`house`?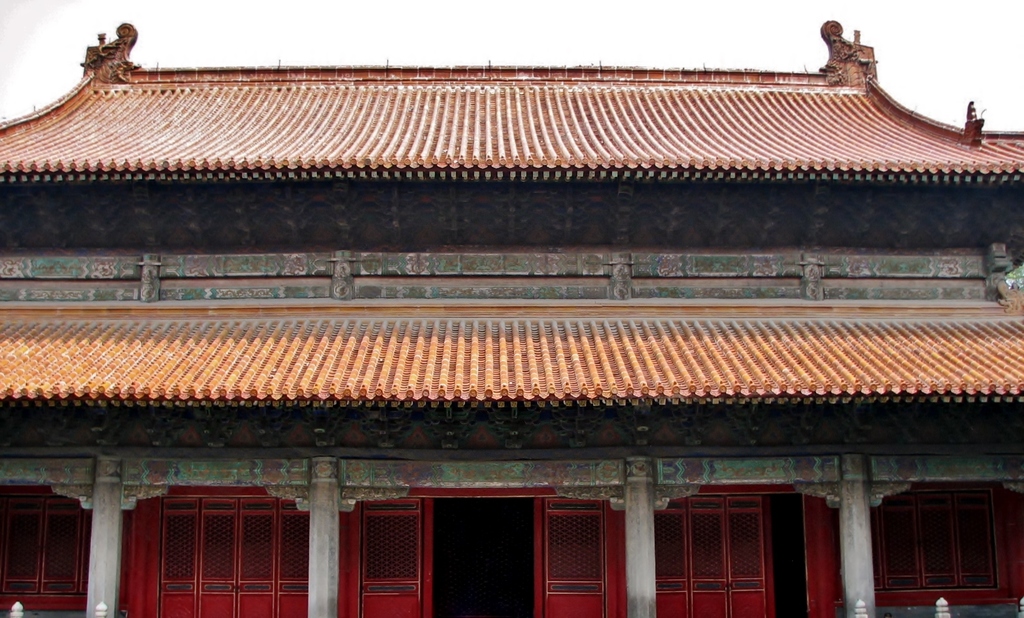
<bbox>0, 4, 1023, 617</bbox>
